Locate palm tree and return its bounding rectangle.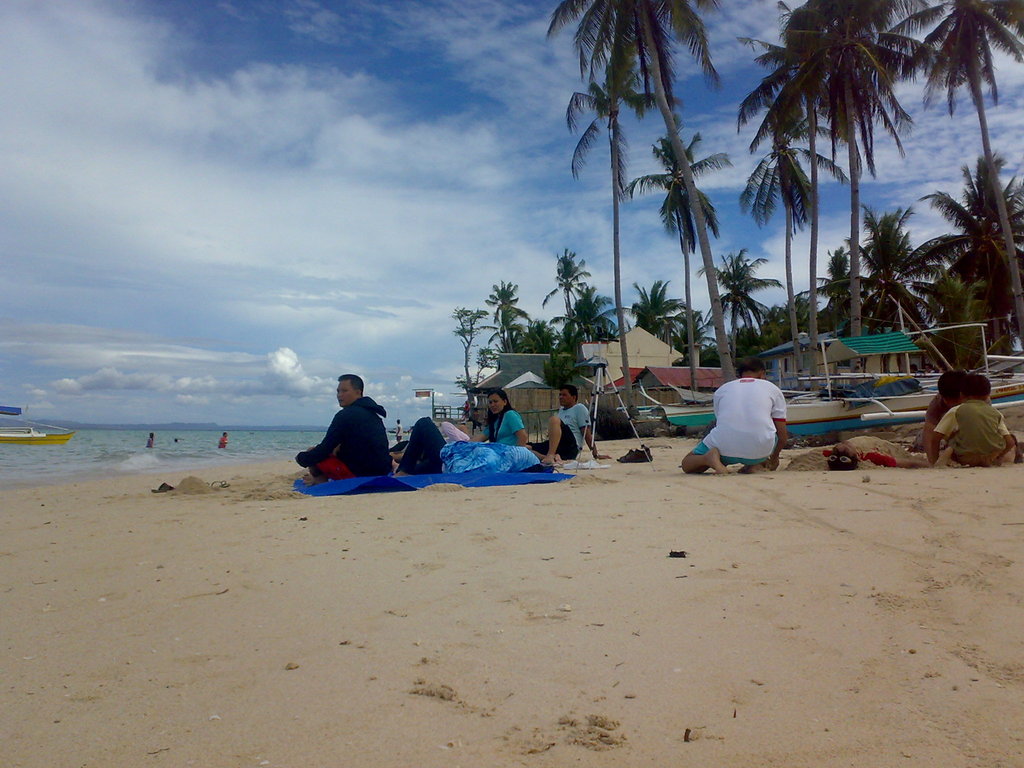
x1=550, y1=240, x2=600, y2=378.
